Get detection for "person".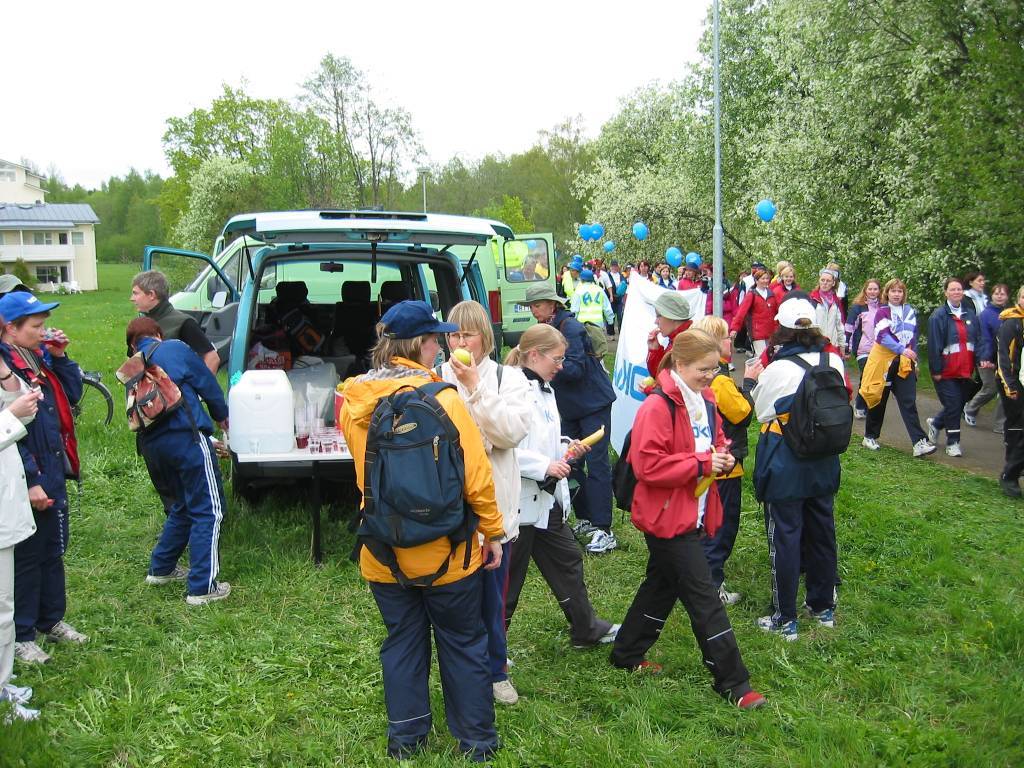
Detection: crop(428, 302, 529, 705).
